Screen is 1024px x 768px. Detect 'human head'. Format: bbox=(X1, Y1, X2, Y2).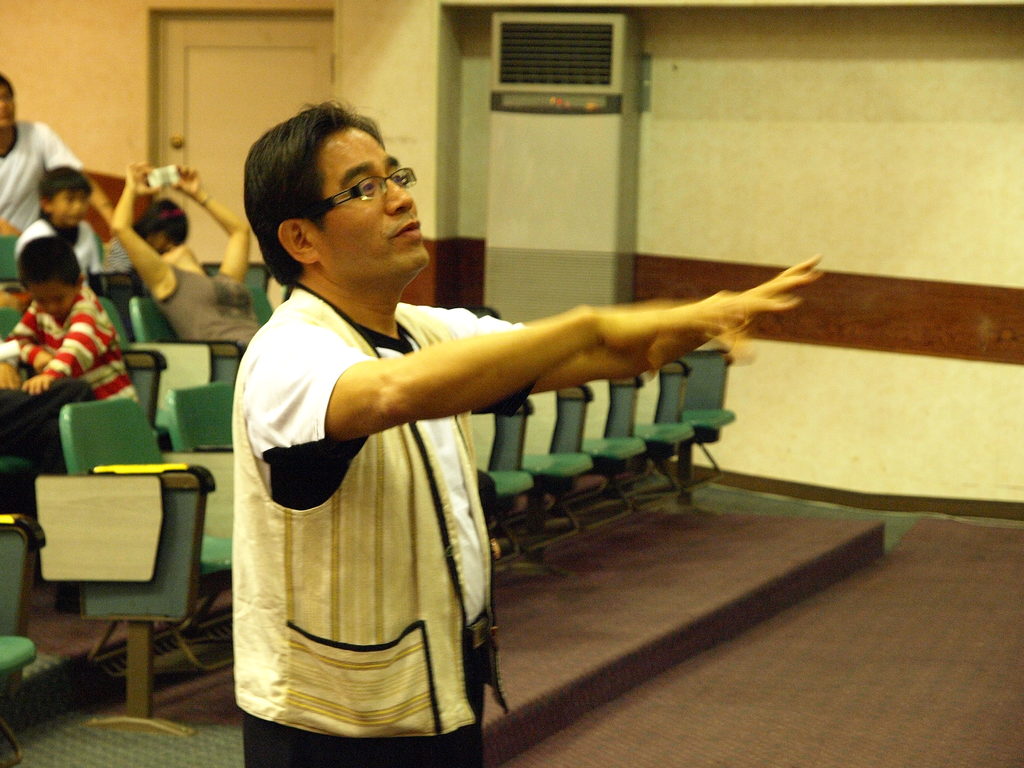
bbox=(134, 197, 188, 250).
